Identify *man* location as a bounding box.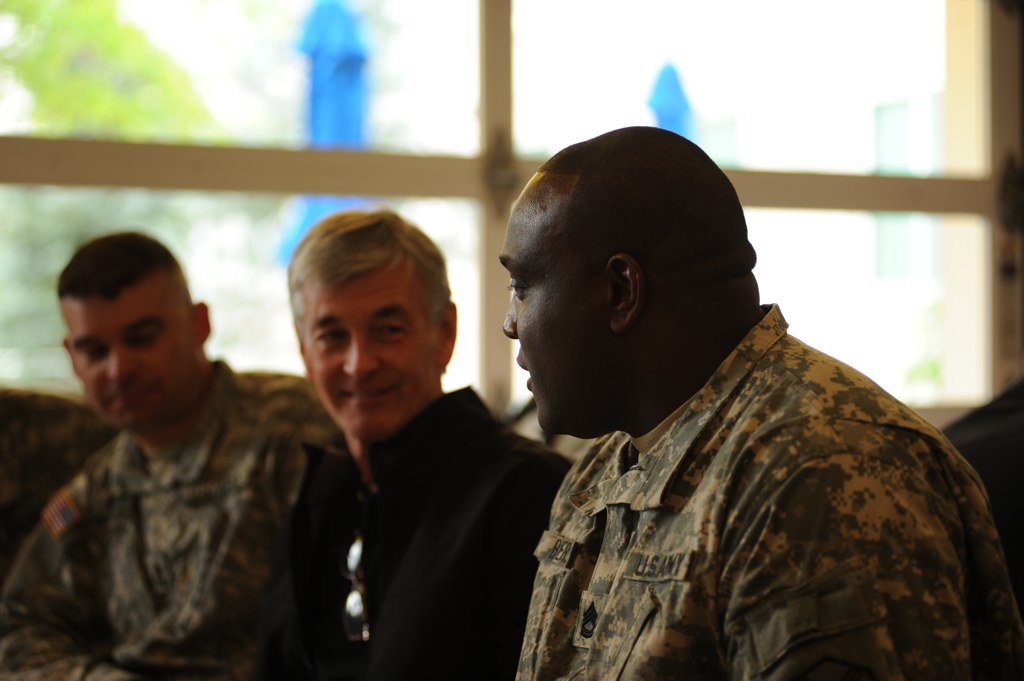
[x1=448, y1=98, x2=999, y2=678].
